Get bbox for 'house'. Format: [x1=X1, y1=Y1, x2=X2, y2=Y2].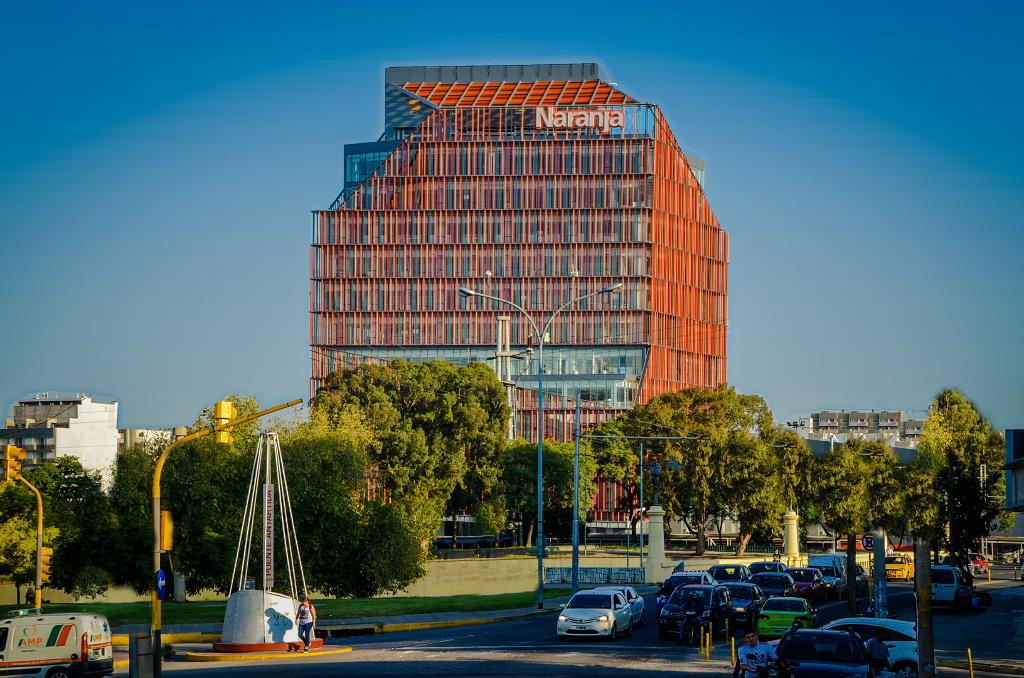
[x1=308, y1=58, x2=730, y2=535].
